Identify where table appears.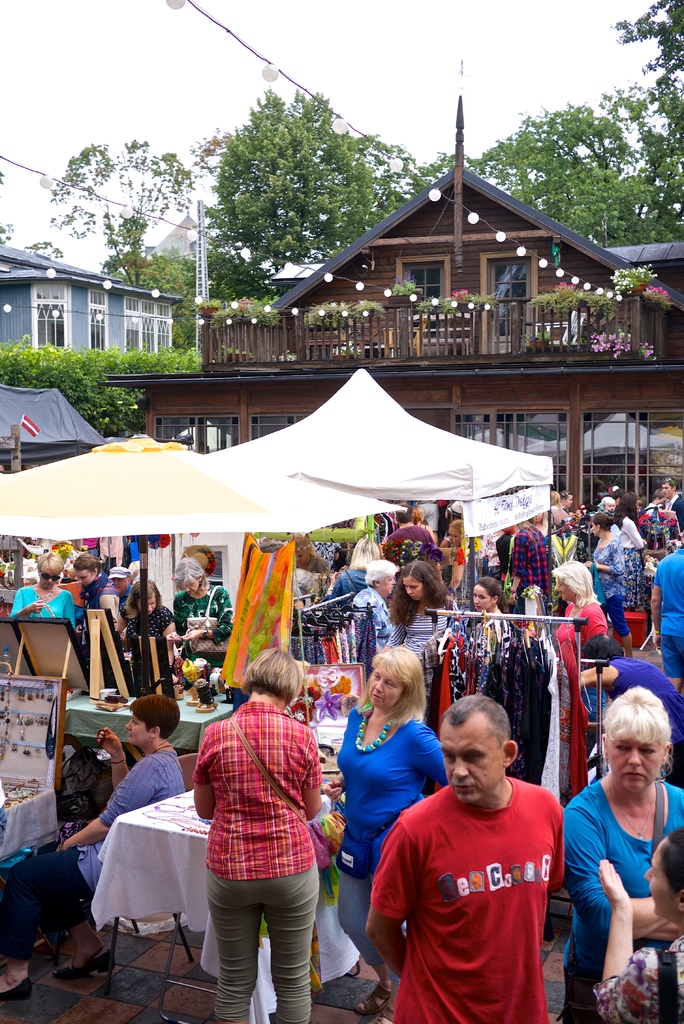
Appears at 66:698:236:757.
